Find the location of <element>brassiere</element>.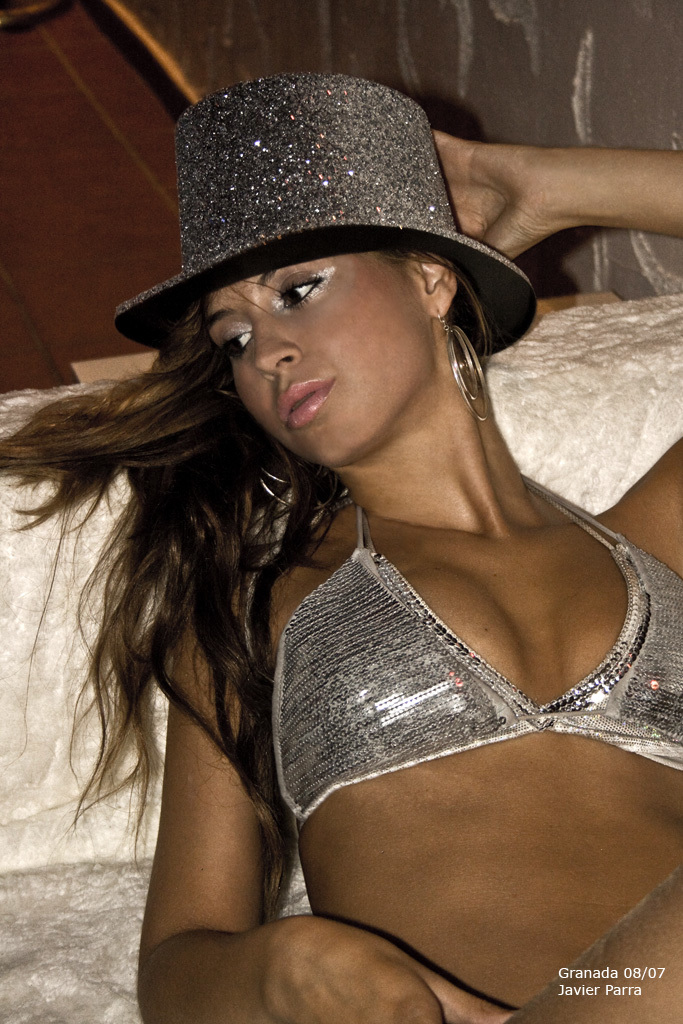
Location: (288,497,667,843).
